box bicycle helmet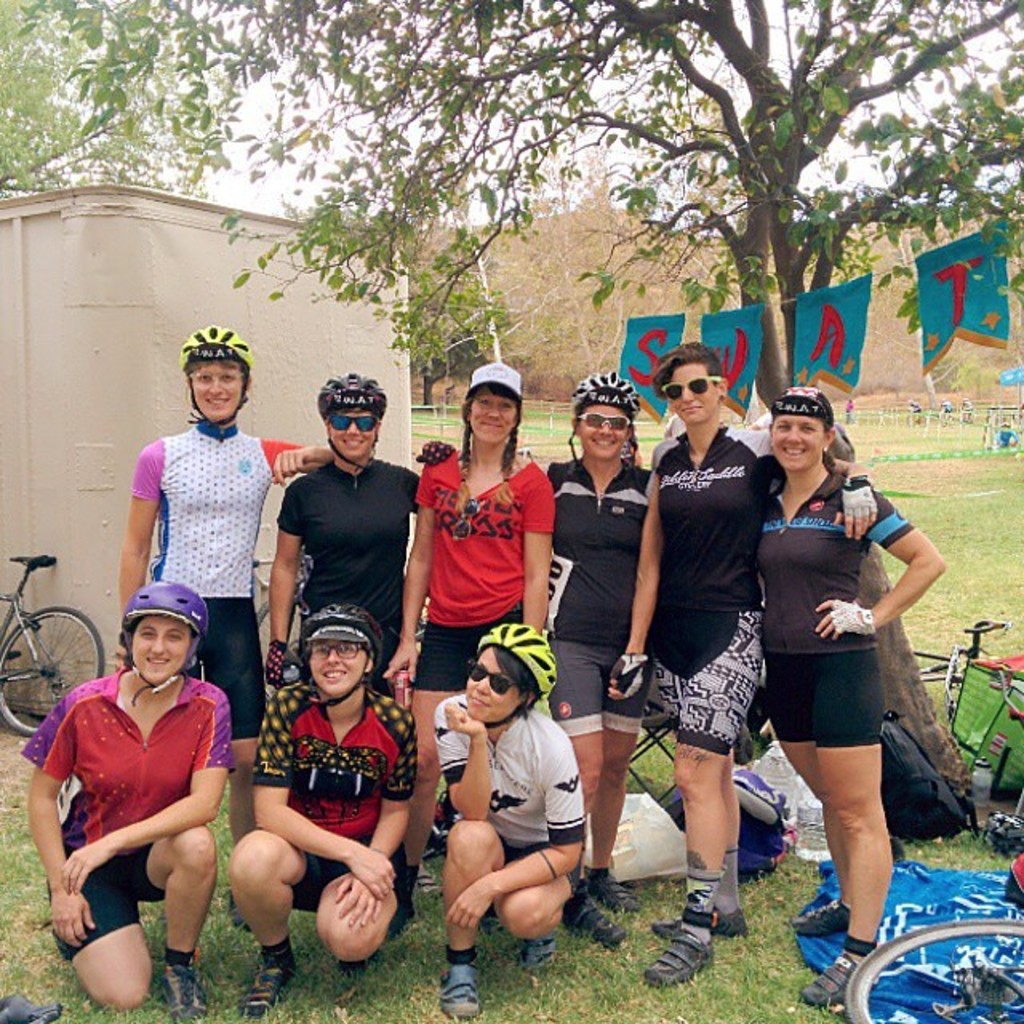
[123, 574, 208, 685]
